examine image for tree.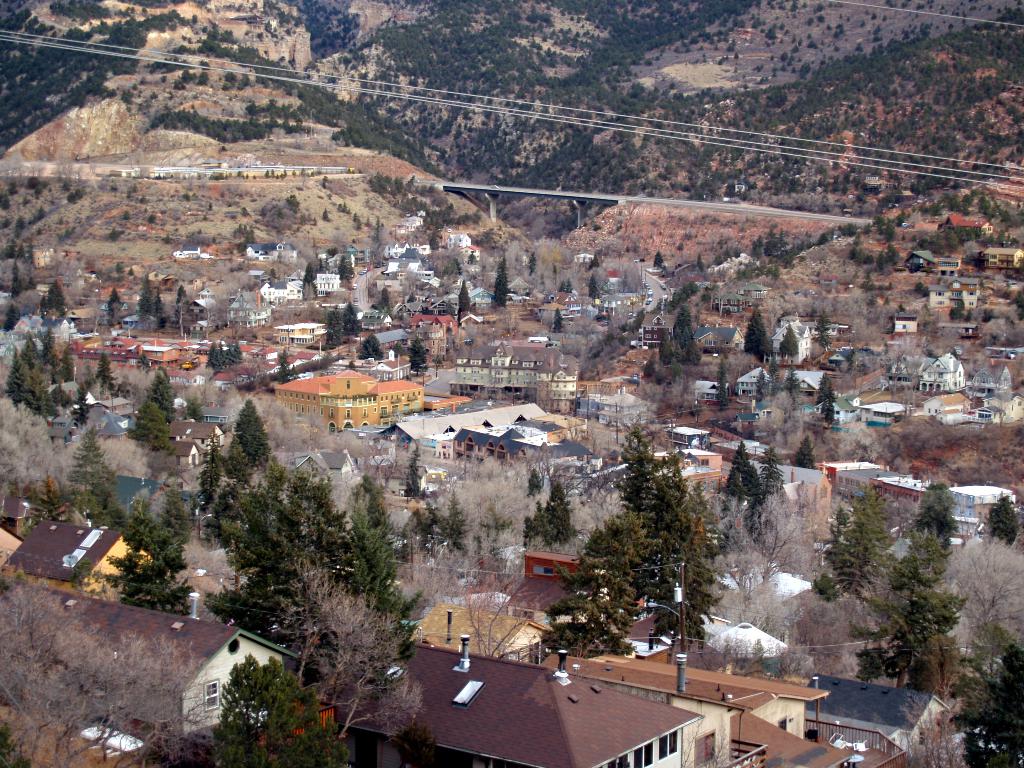
Examination result: locate(0, 577, 202, 767).
